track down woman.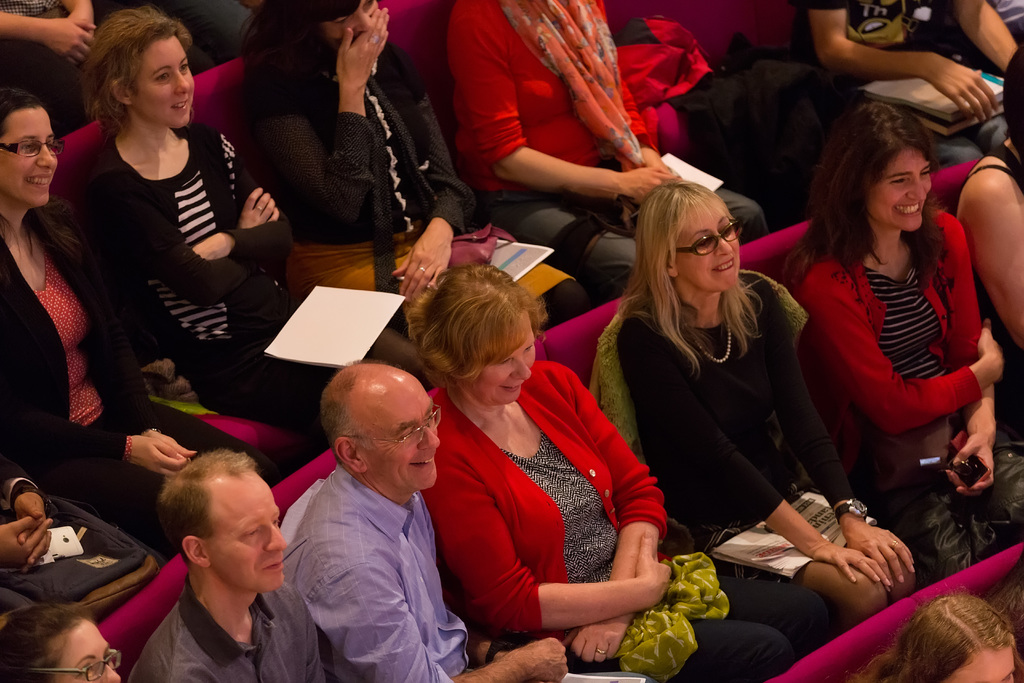
Tracked to bbox=[0, 90, 275, 561].
